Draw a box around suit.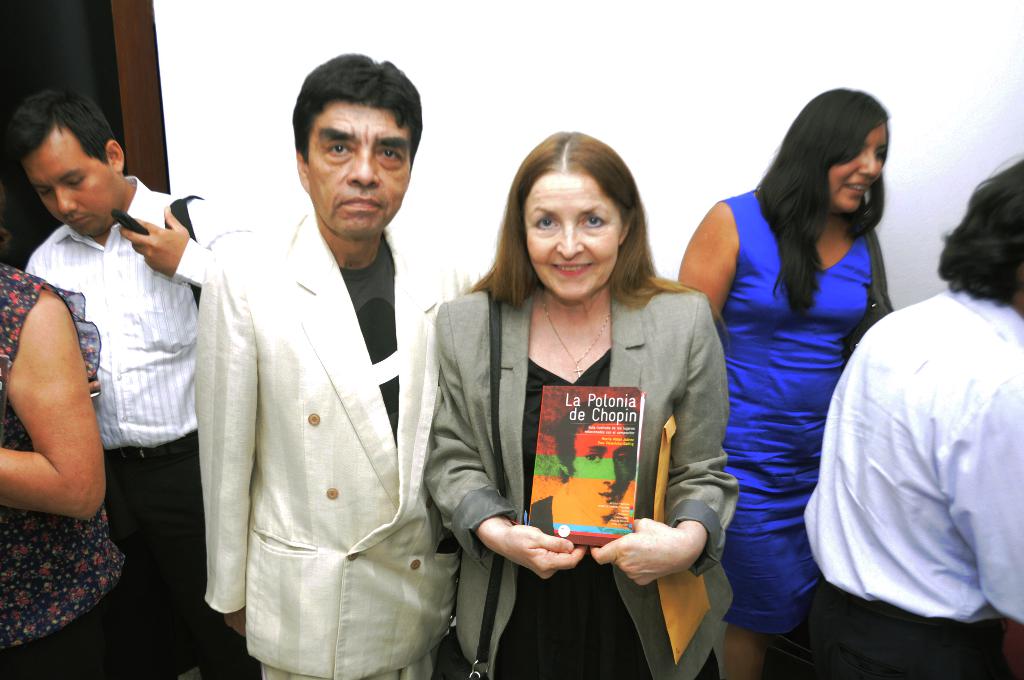
[x1=198, y1=95, x2=465, y2=675].
